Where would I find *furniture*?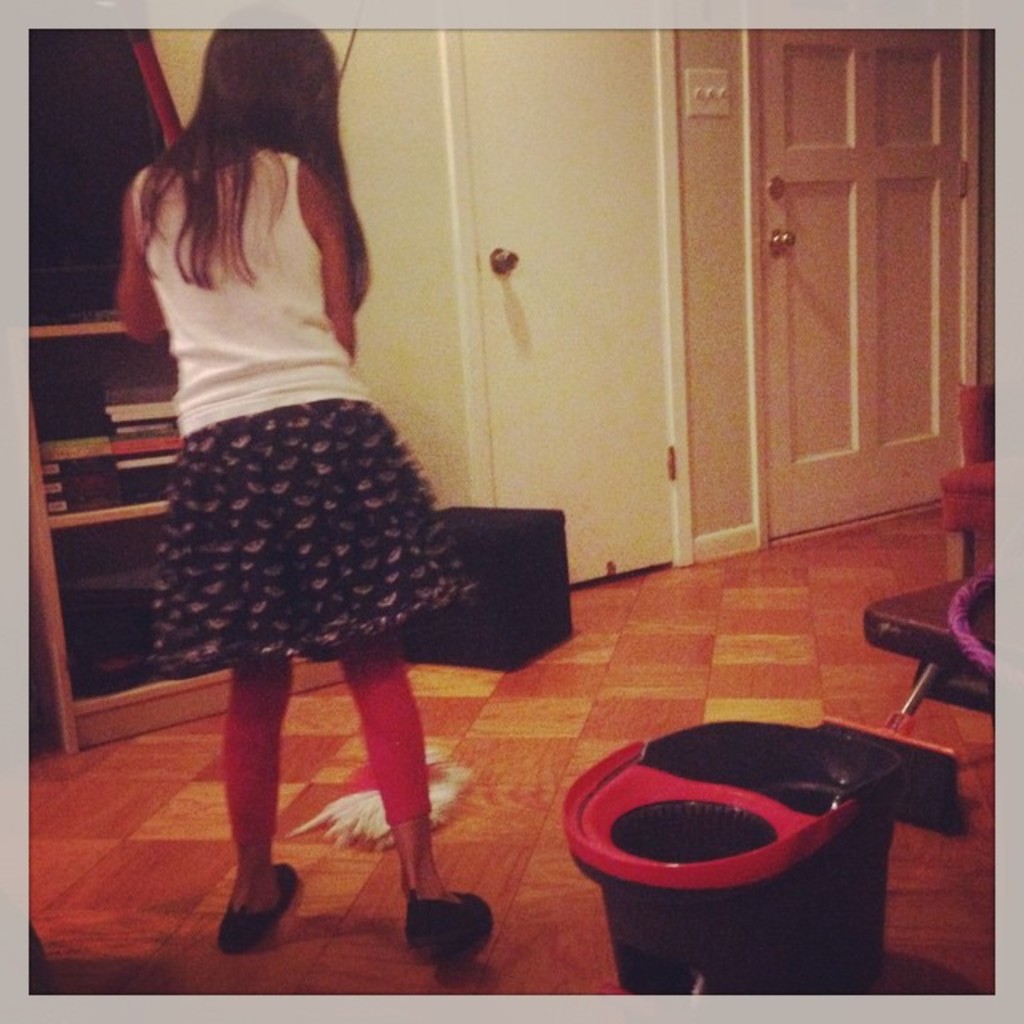
At [left=400, top=501, right=576, bottom=672].
